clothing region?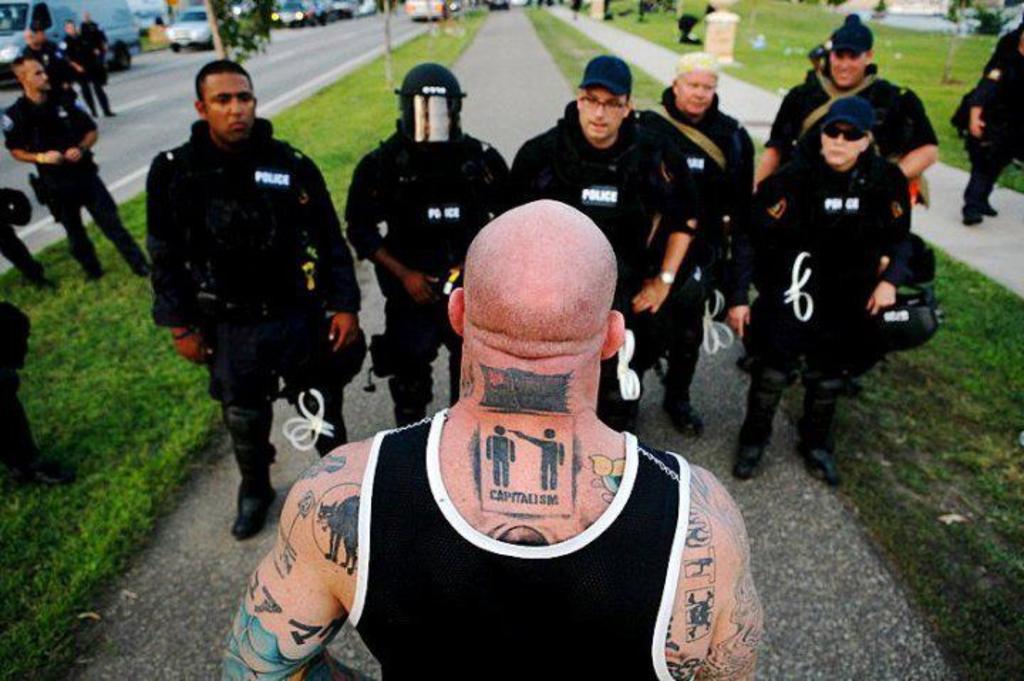
<region>516, 80, 710, 435</region>
